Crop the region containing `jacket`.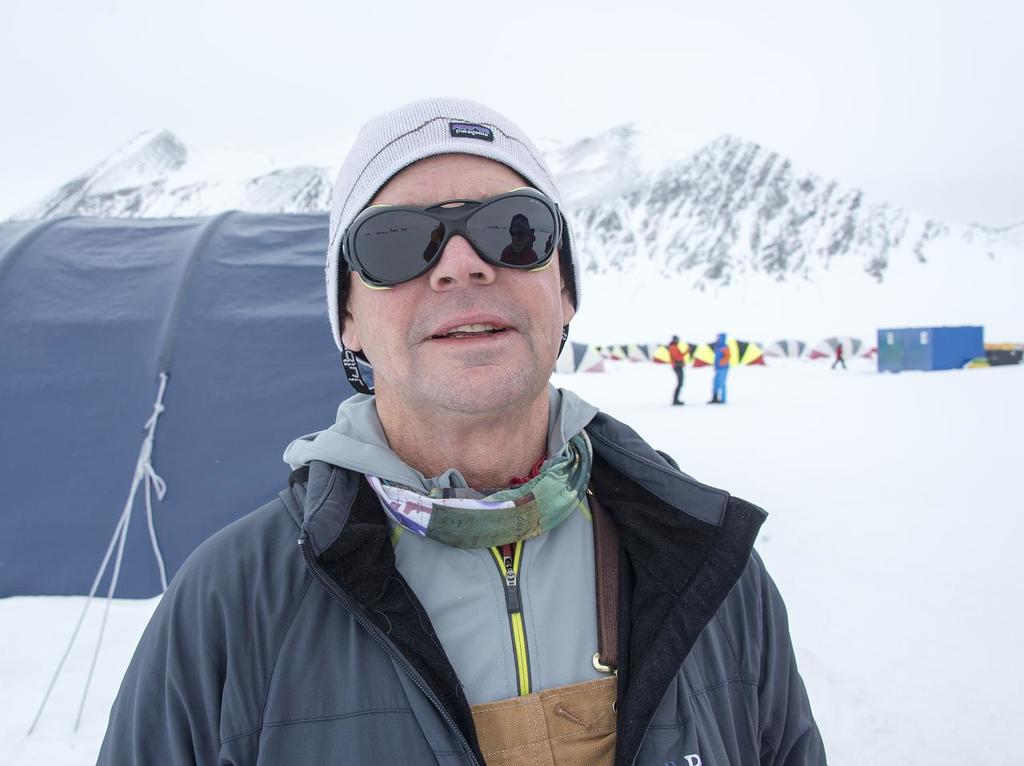
Crop region: region(78, 354, 832, 765).
